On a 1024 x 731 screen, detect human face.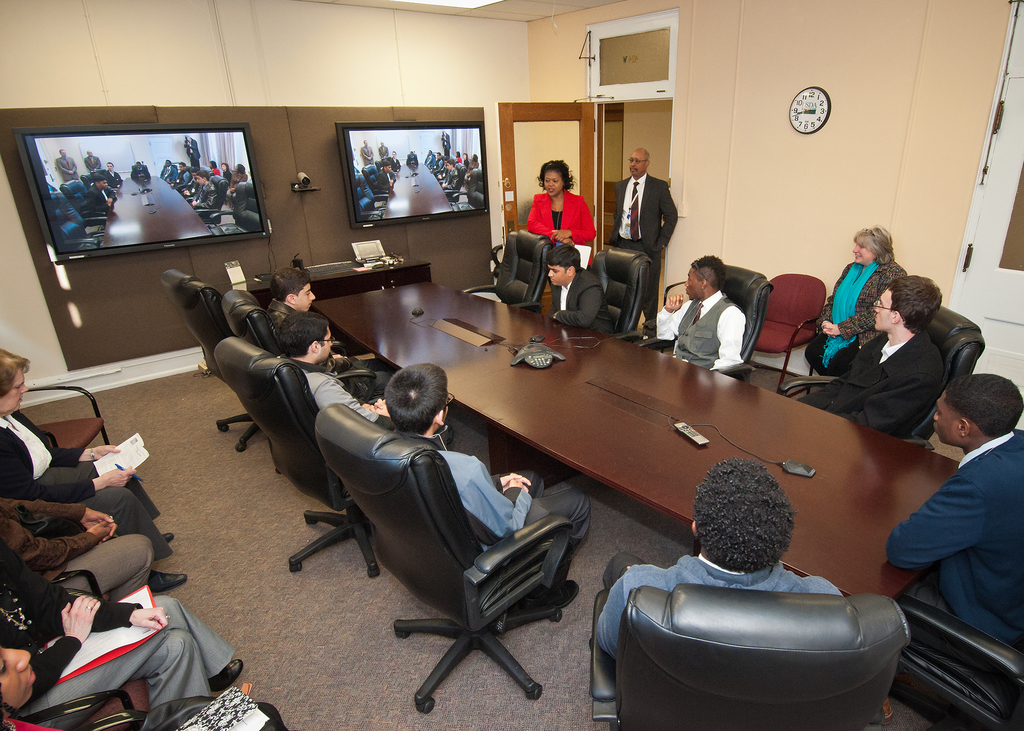
detection(296, 288, 310, 313).
